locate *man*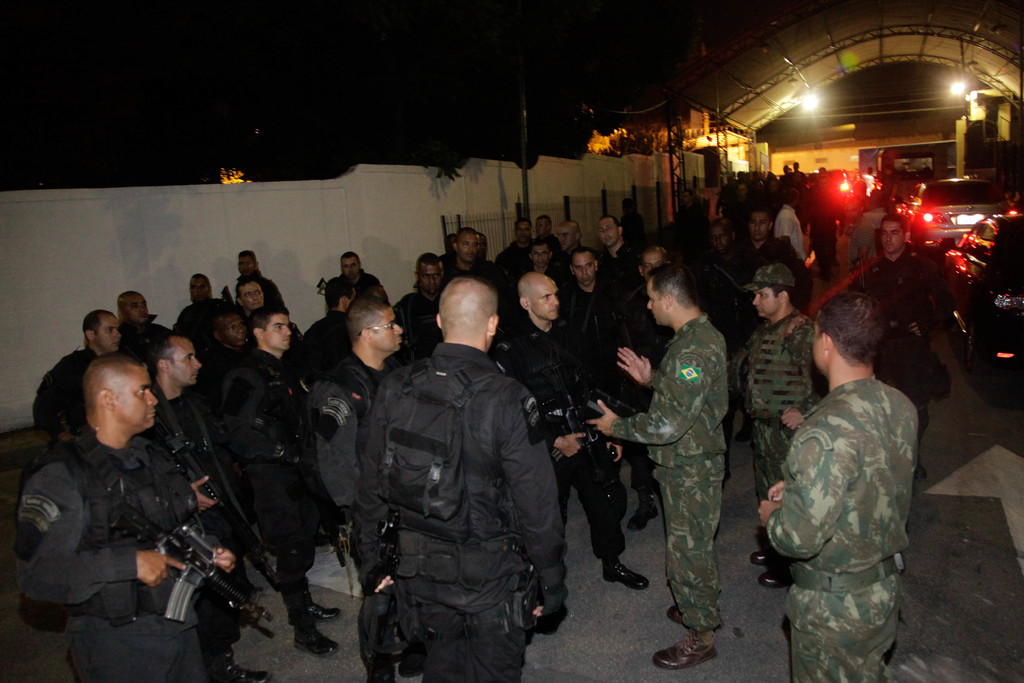
[330, 233, 553, 682]
